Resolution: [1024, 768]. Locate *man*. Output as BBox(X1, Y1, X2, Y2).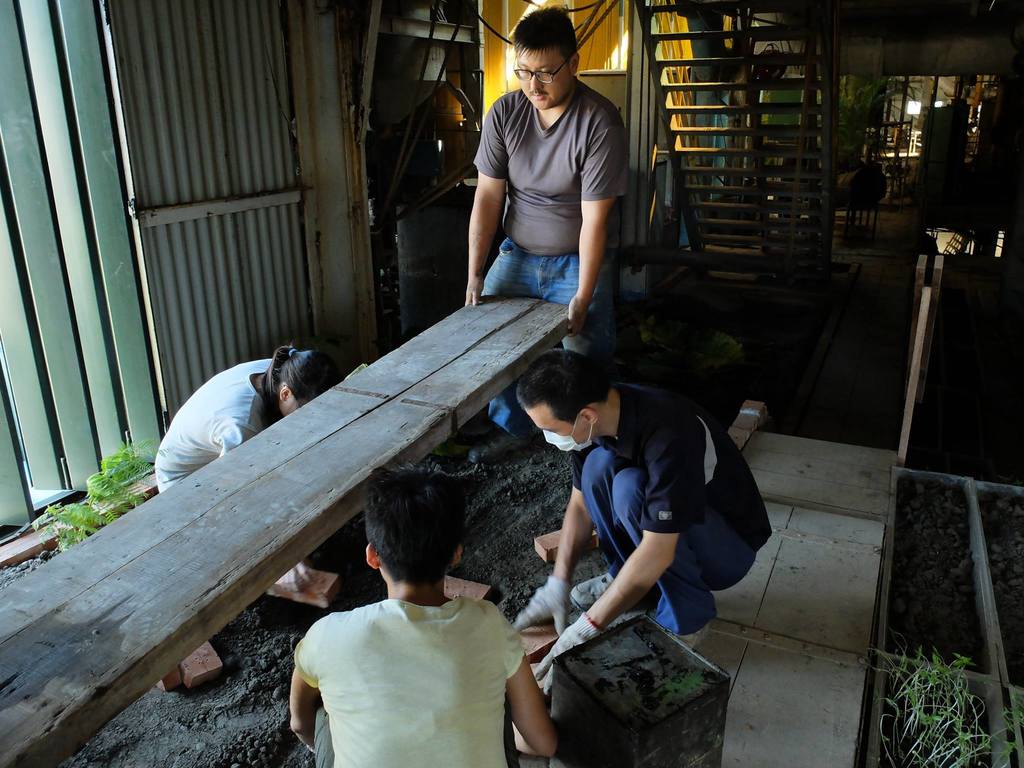
BBox(465, 3, 628, 431).
